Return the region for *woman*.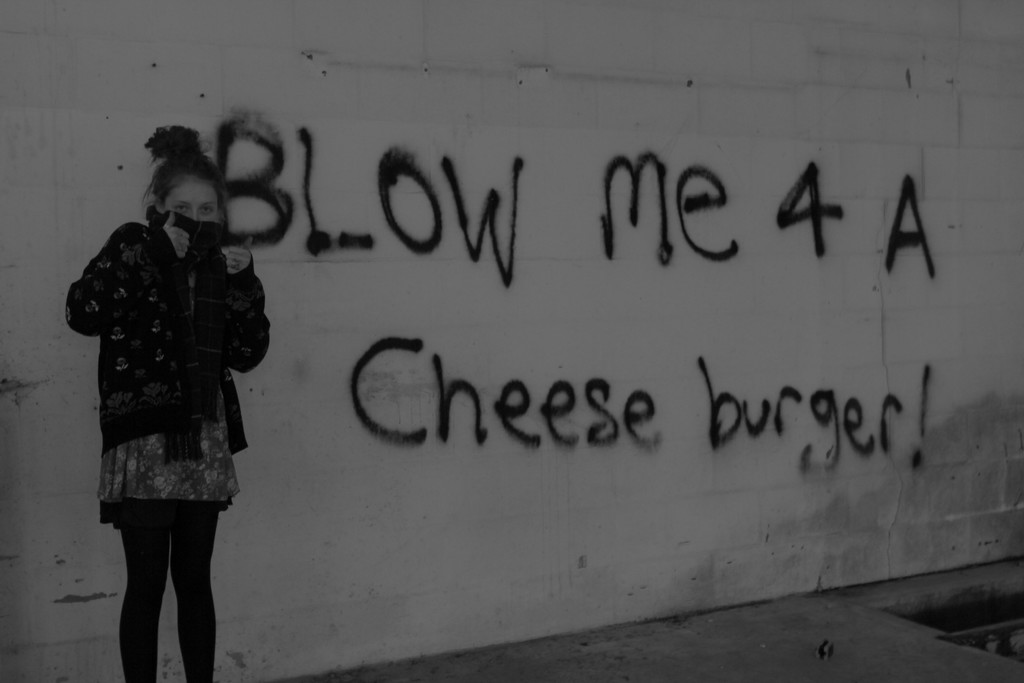
bbox(51, 124, 268, 682).
